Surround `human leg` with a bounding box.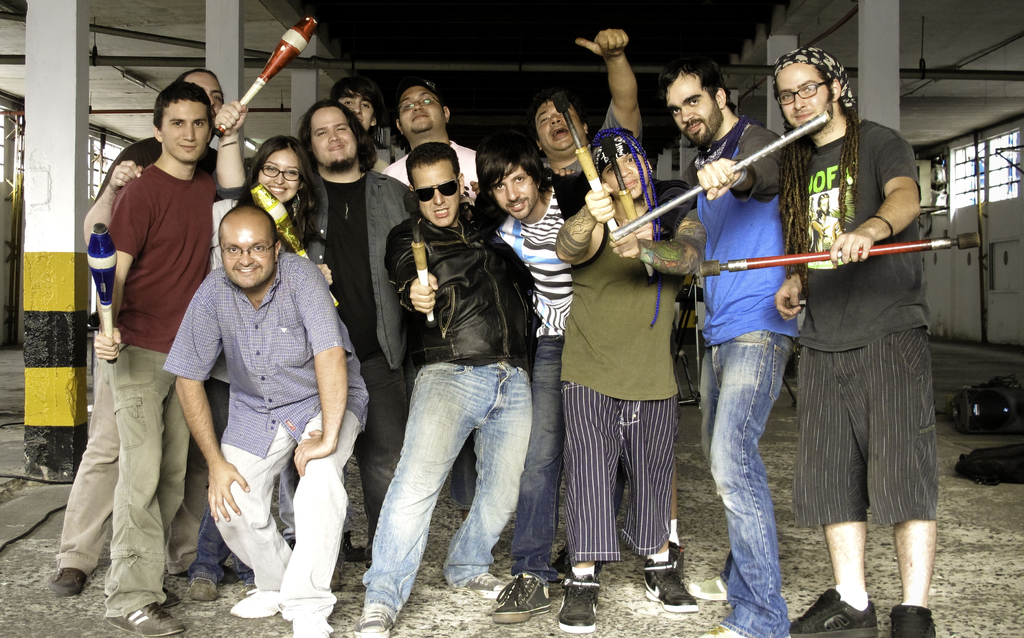
box(47, 343, 117, 596).
